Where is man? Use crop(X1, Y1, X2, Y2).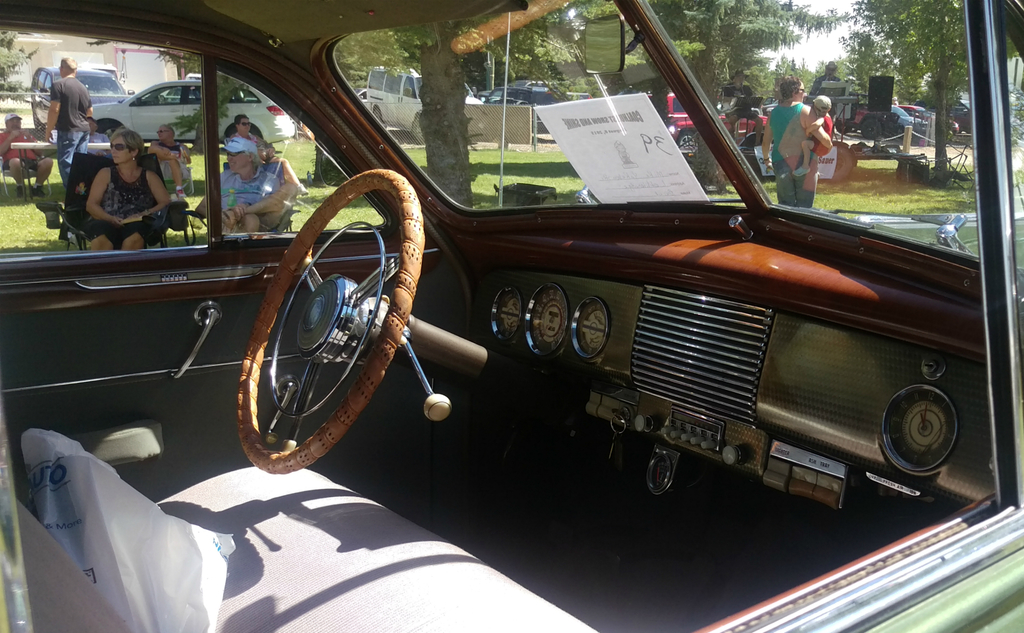
crop(194, 137, 282, 234).
